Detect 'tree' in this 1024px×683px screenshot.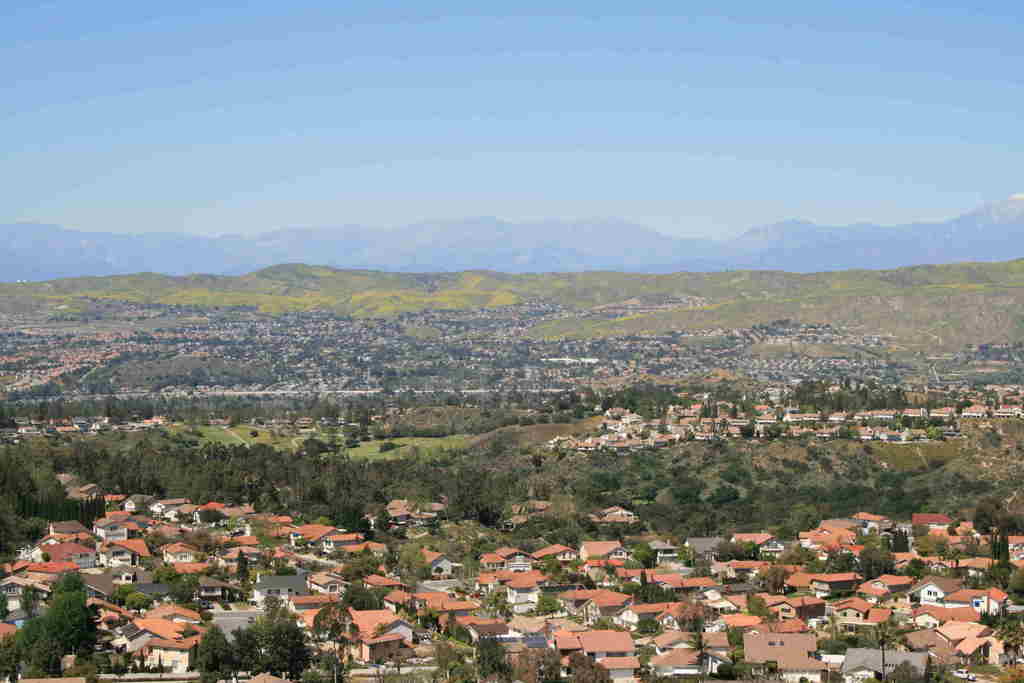
Detection: [x1=252, y1=613, x2=274, y2=657].
